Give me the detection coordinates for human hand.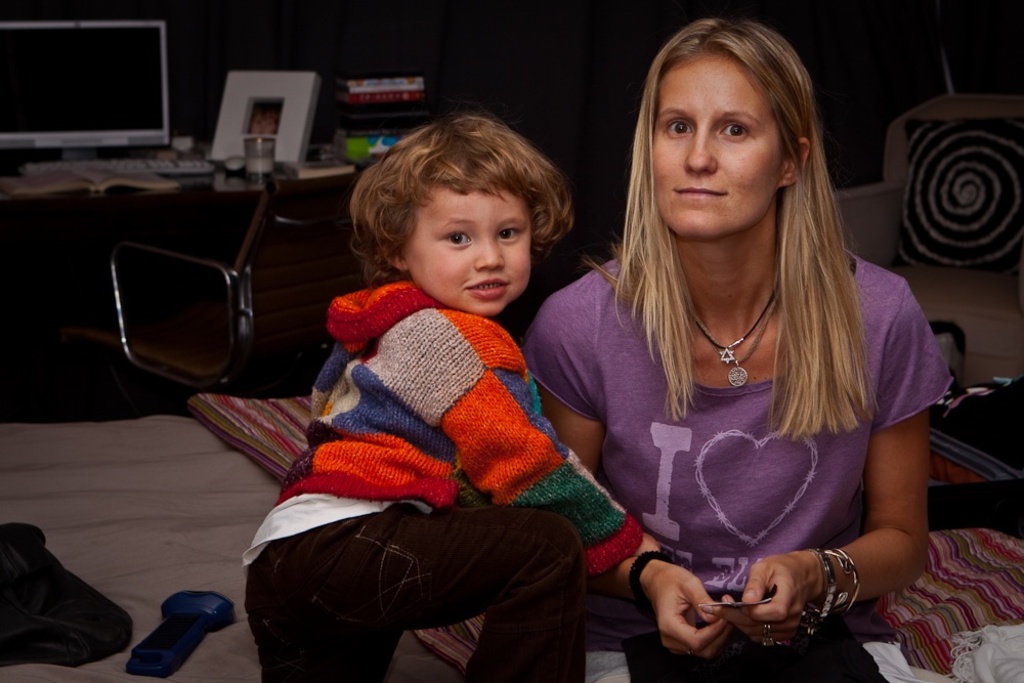
bbox=(633, 533, 660, 558).
